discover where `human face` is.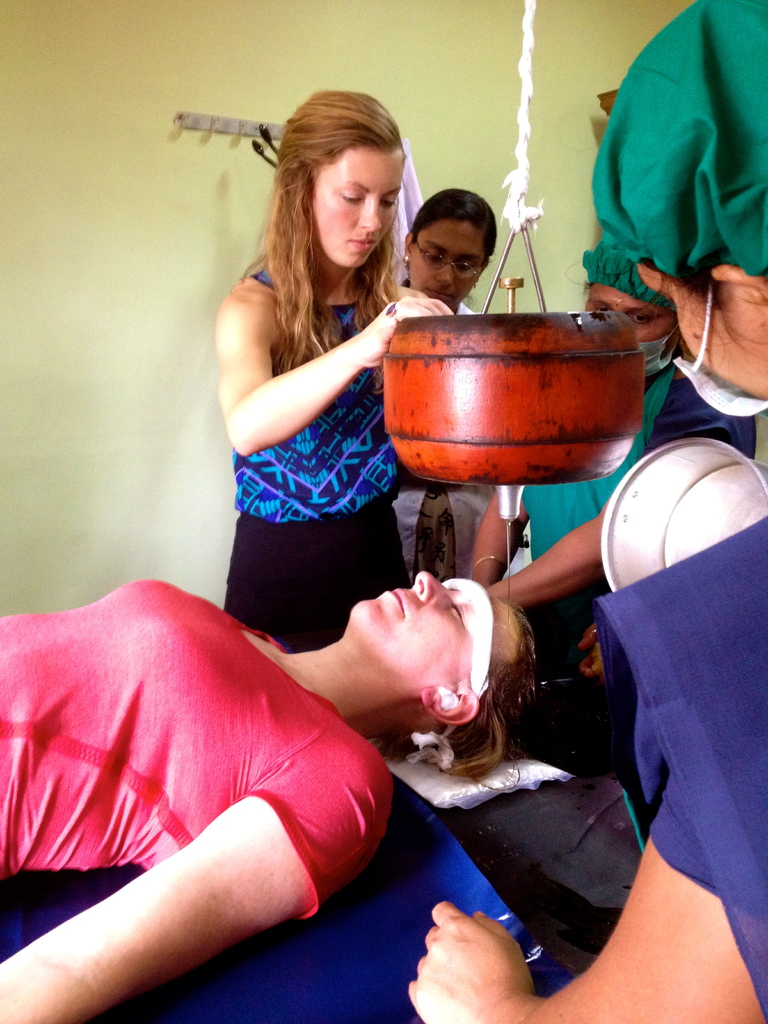
Discovered at [639,265,767,396].
